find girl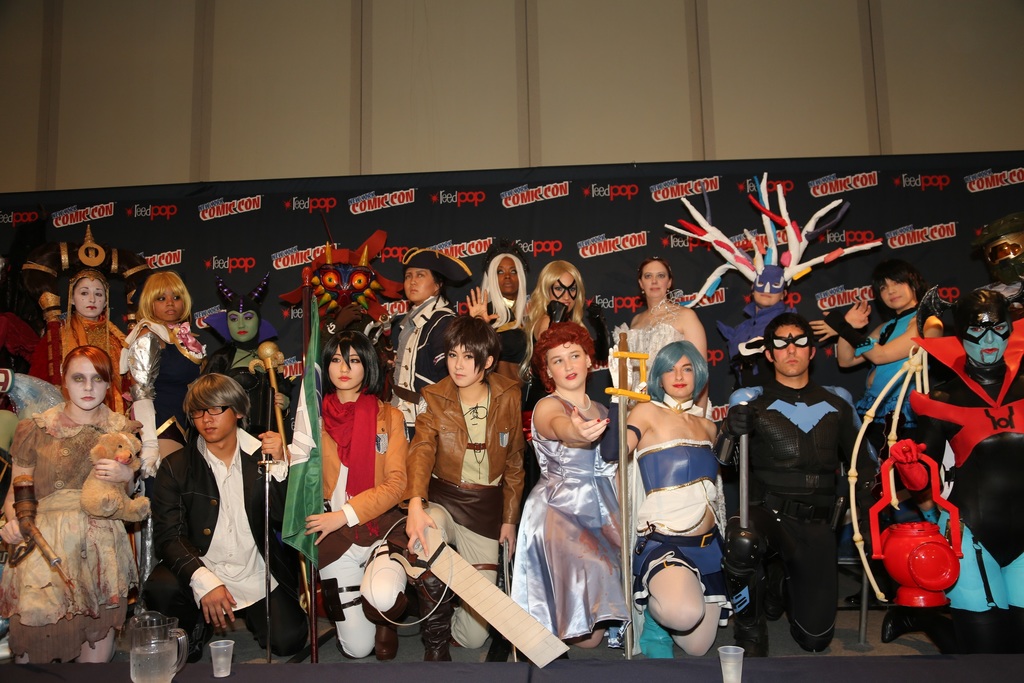
506, 324, 626, 653
